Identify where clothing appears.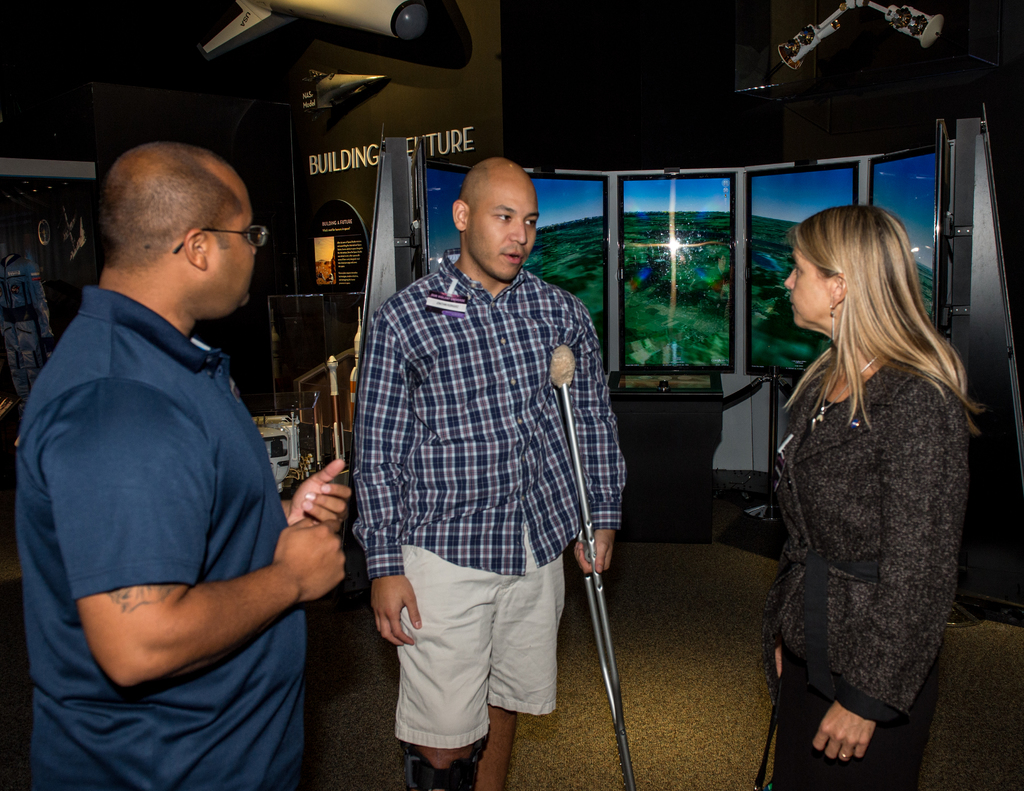
Appears at 6, 277, 318, 787.
